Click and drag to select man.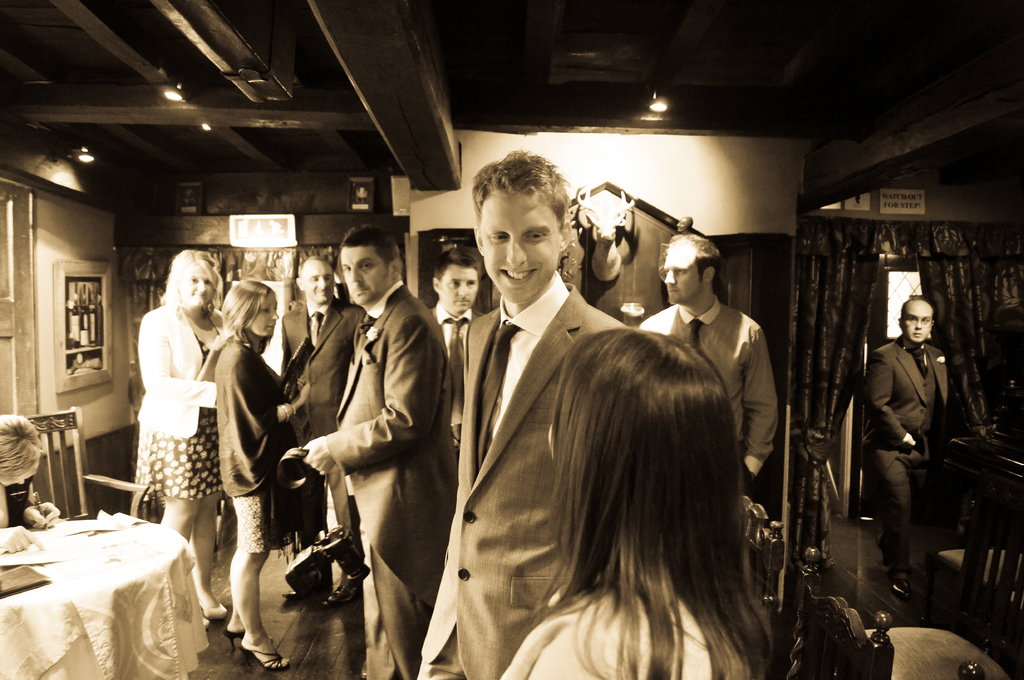
Selection: l=278, t=254, r=376, b=608.
